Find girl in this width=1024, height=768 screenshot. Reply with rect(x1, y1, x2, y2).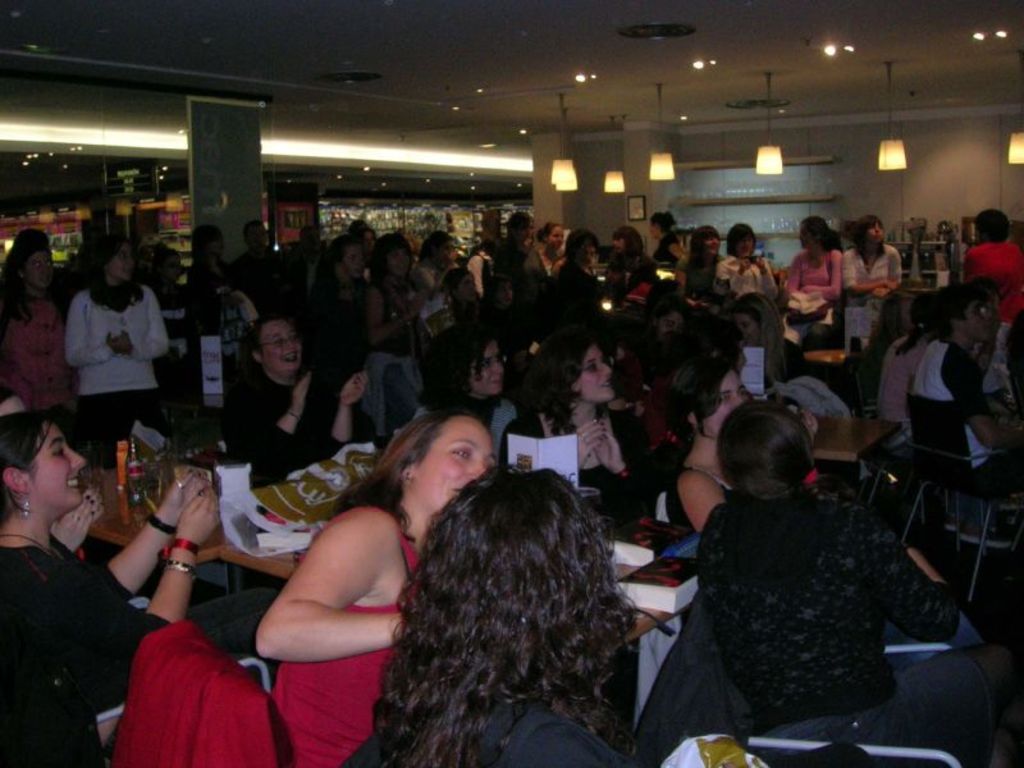
rect(65, 234, 169, 433).
